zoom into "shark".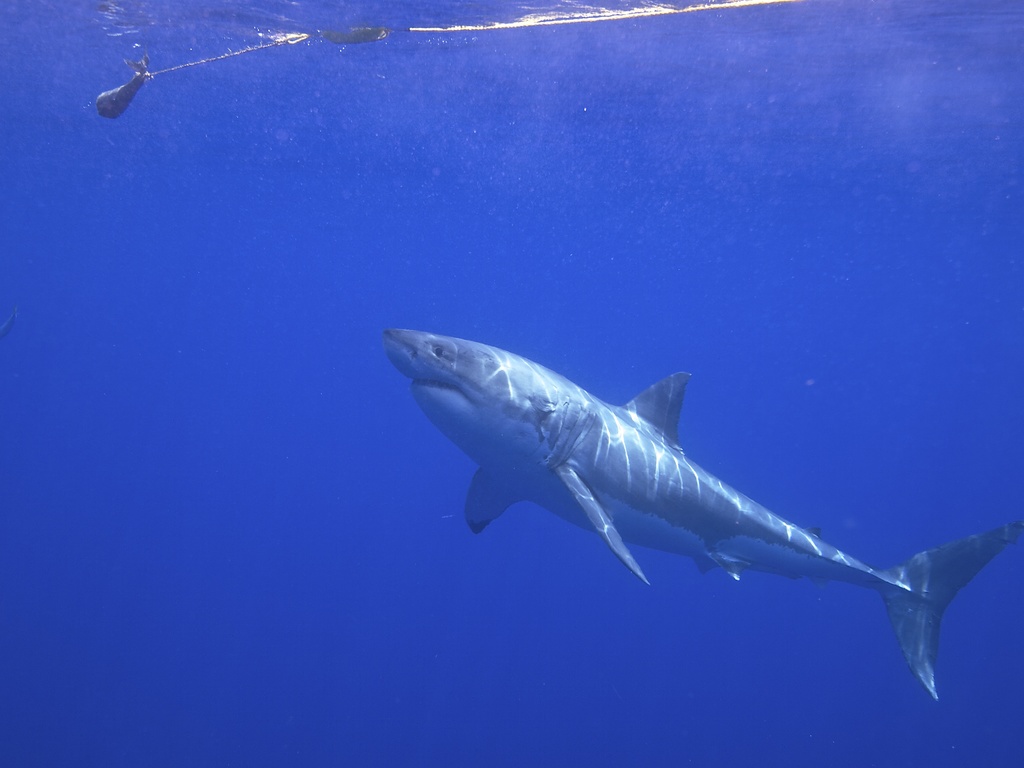
Zoom target: (x1=385, y1=329, x2=1023, y2=701).
